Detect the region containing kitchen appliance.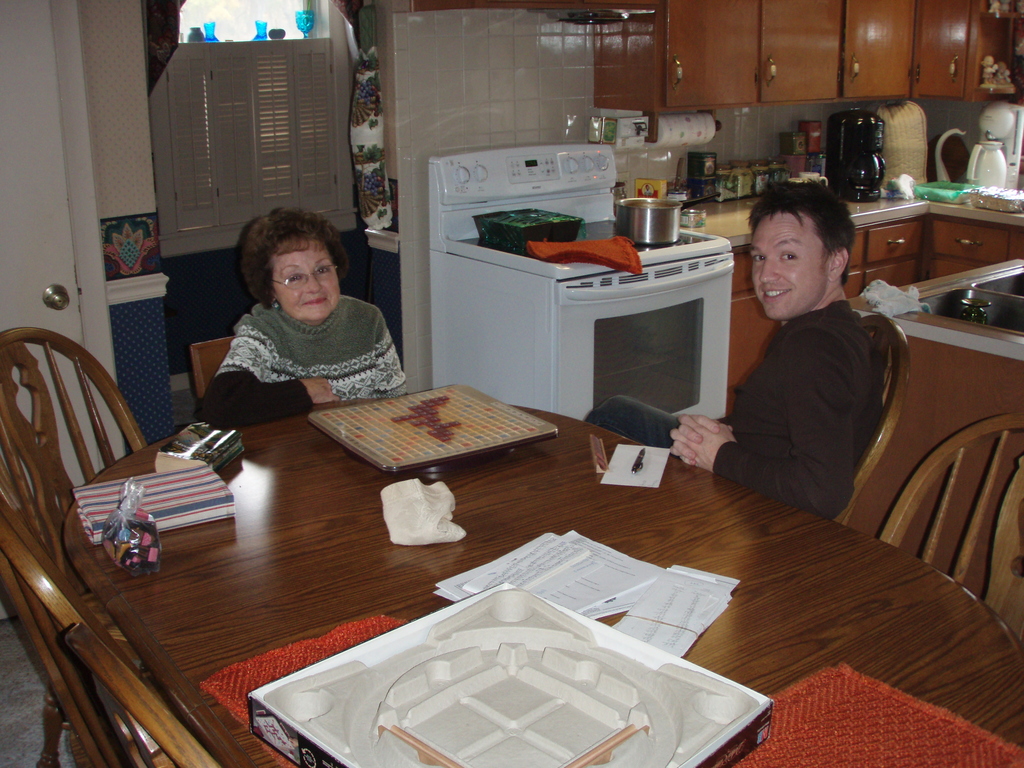
locate(977, 101, 1016, 131).
